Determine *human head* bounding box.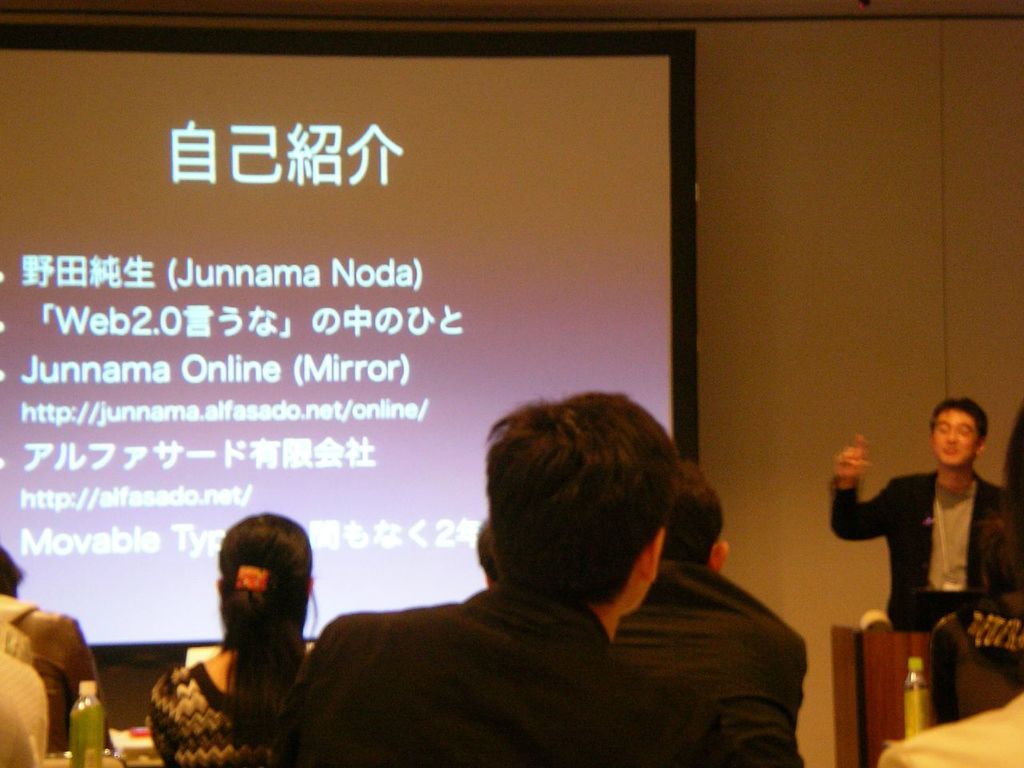
Determined: detection(457, 401, 714, 618).
